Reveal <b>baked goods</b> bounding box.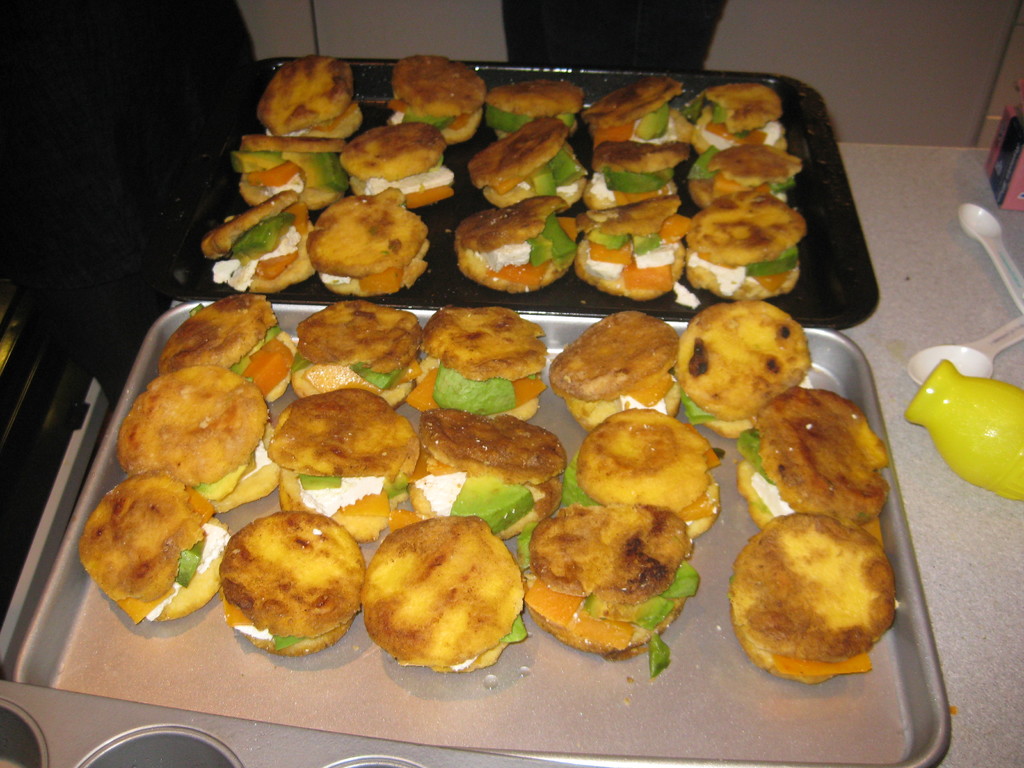
Revealed: (297,186,428,294).
